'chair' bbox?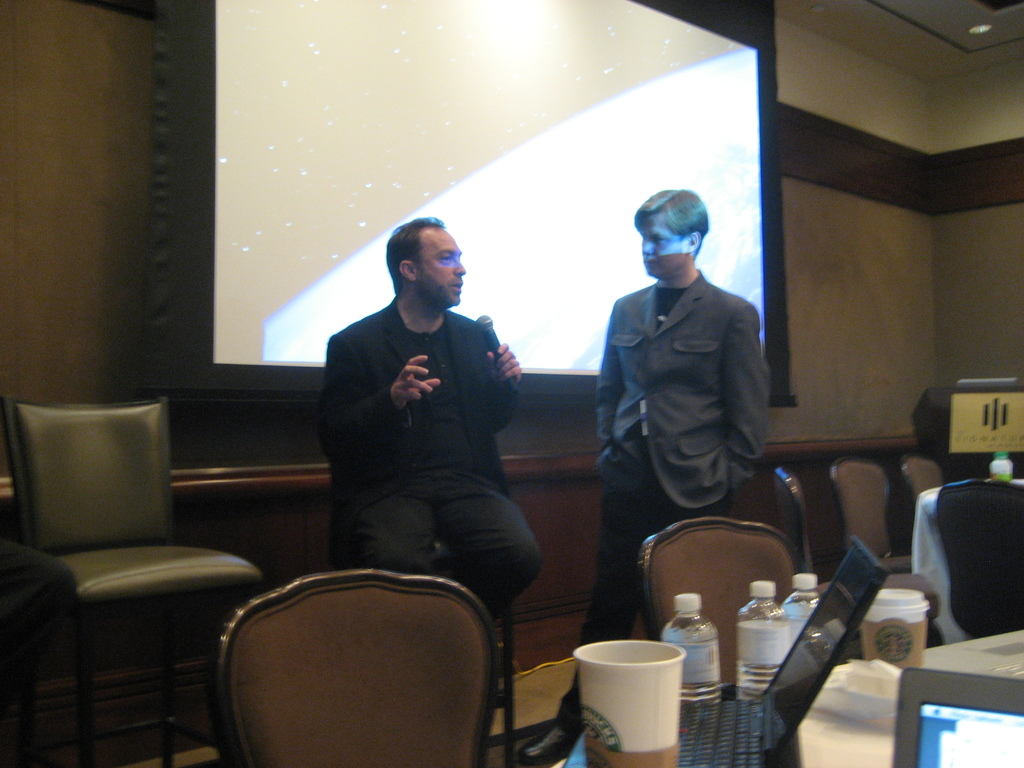
bbox=[895, 451, 953, 532]
